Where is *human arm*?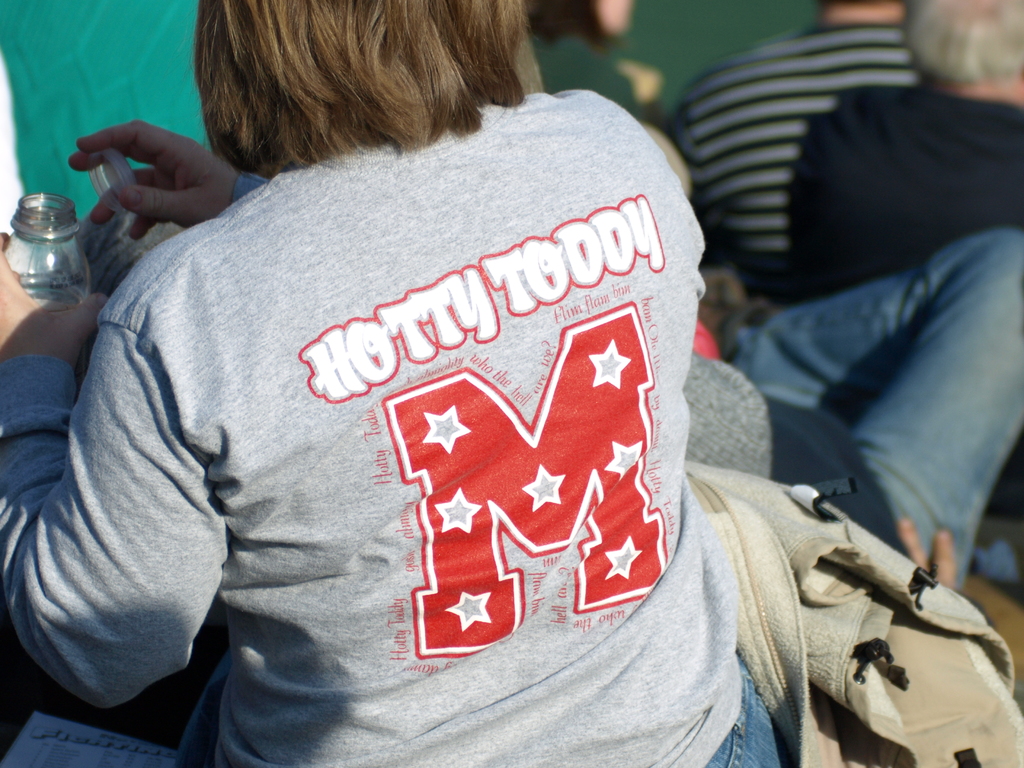
bbox=[787, 109, 902, 268].
